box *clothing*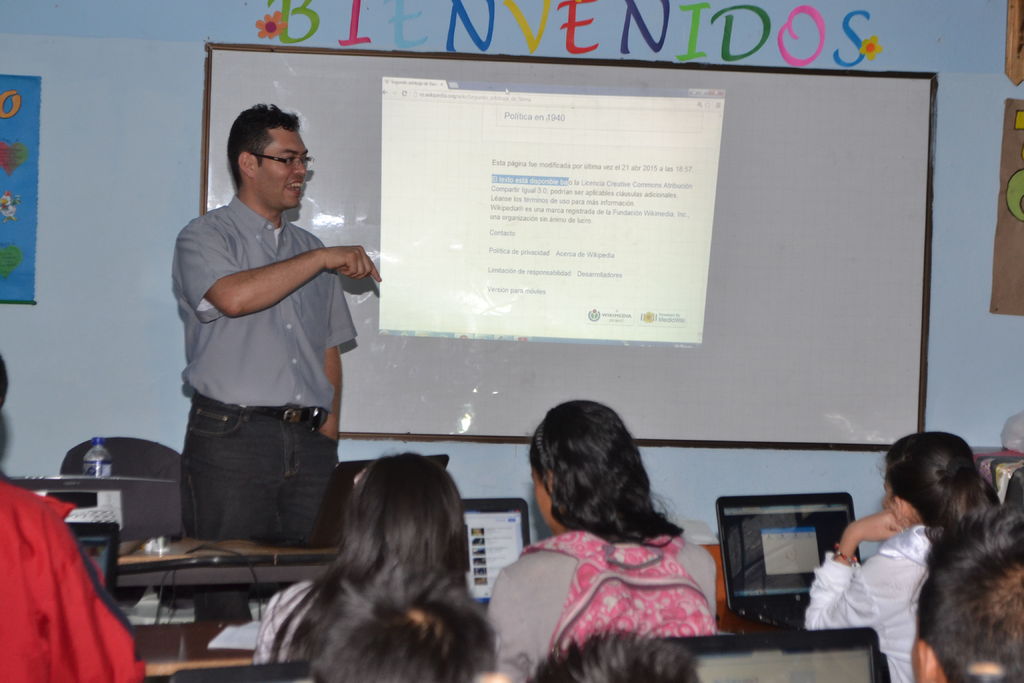
locate(489, 524, 728, 682)
